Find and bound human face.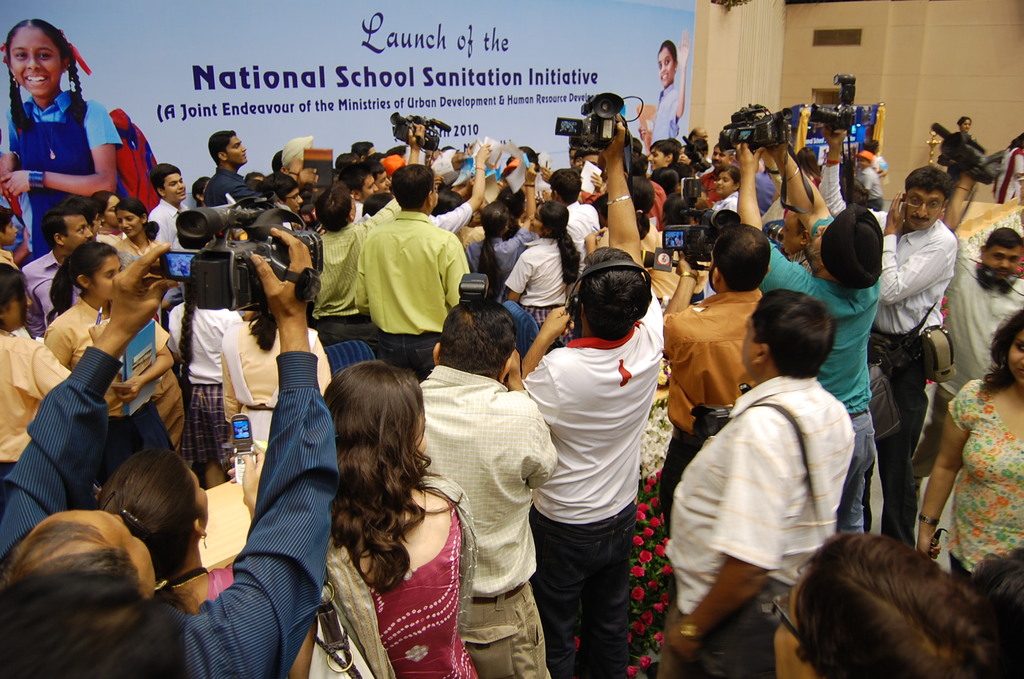
Bound: {"x1": 8, "y1": 31, "x2": 60, "y2": 97}.
